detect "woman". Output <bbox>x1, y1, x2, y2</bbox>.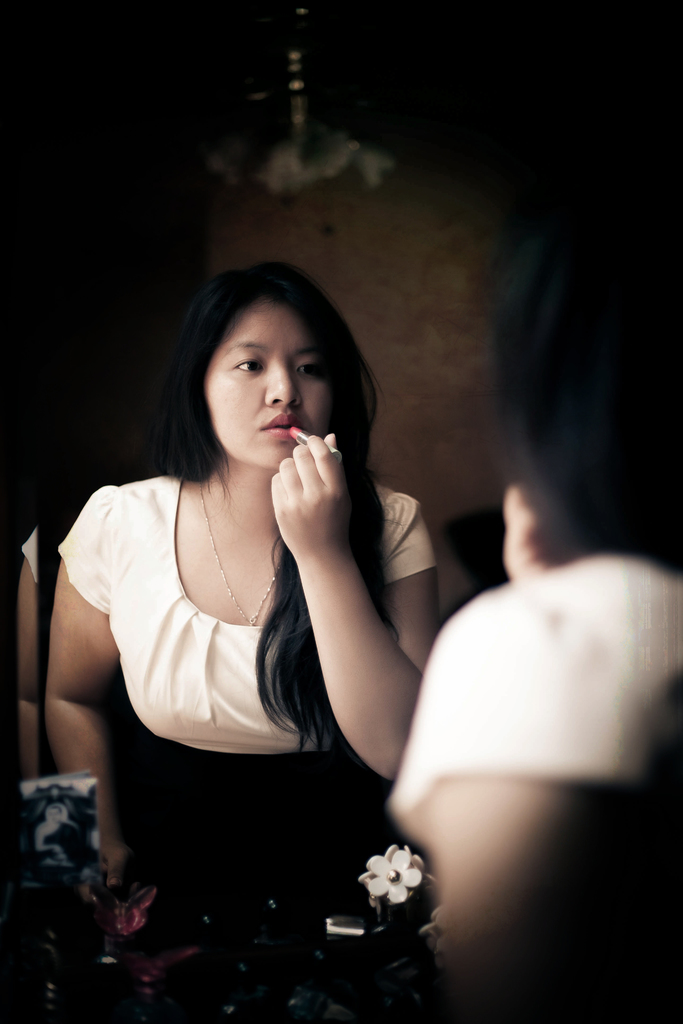
<bbox>394, 174, 682, 1023</bbox>.
